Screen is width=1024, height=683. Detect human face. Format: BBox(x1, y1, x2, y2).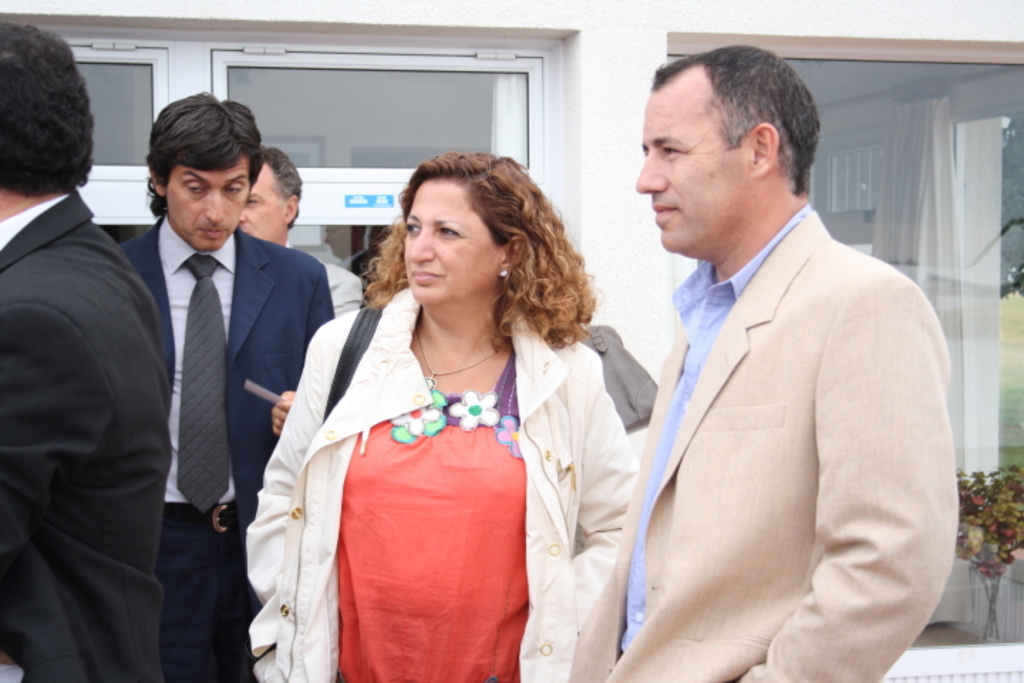
BBox(242, 159, 289, 245).
